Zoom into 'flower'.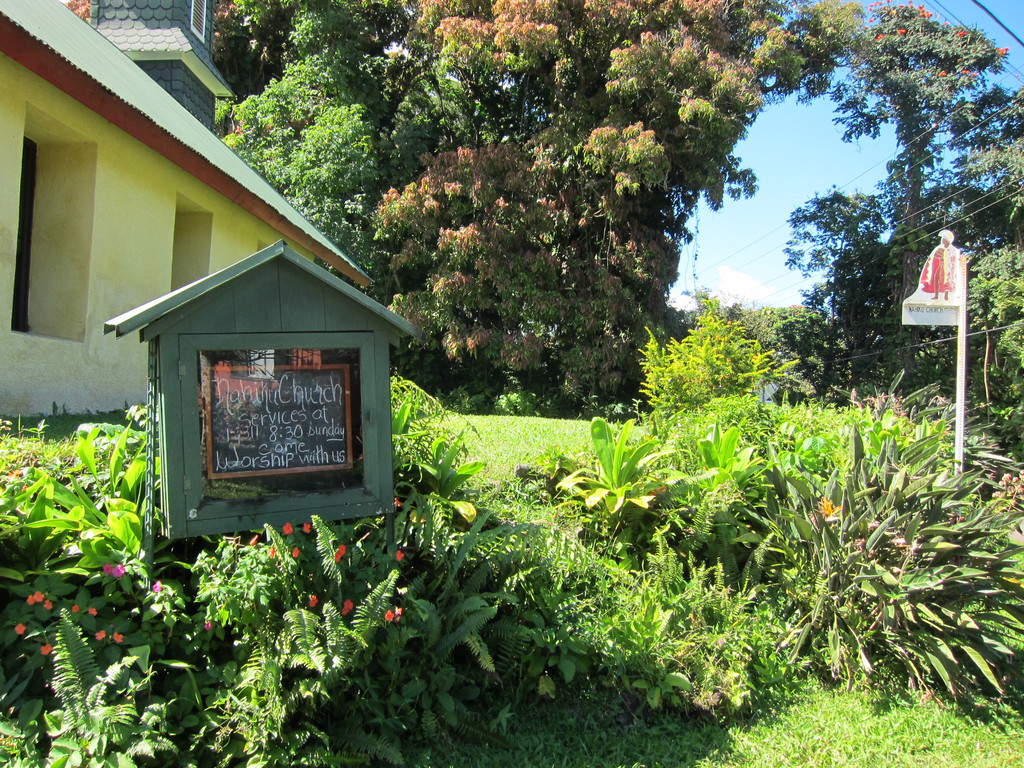
Zoom target: Rect(150, 580, 163, 596).
